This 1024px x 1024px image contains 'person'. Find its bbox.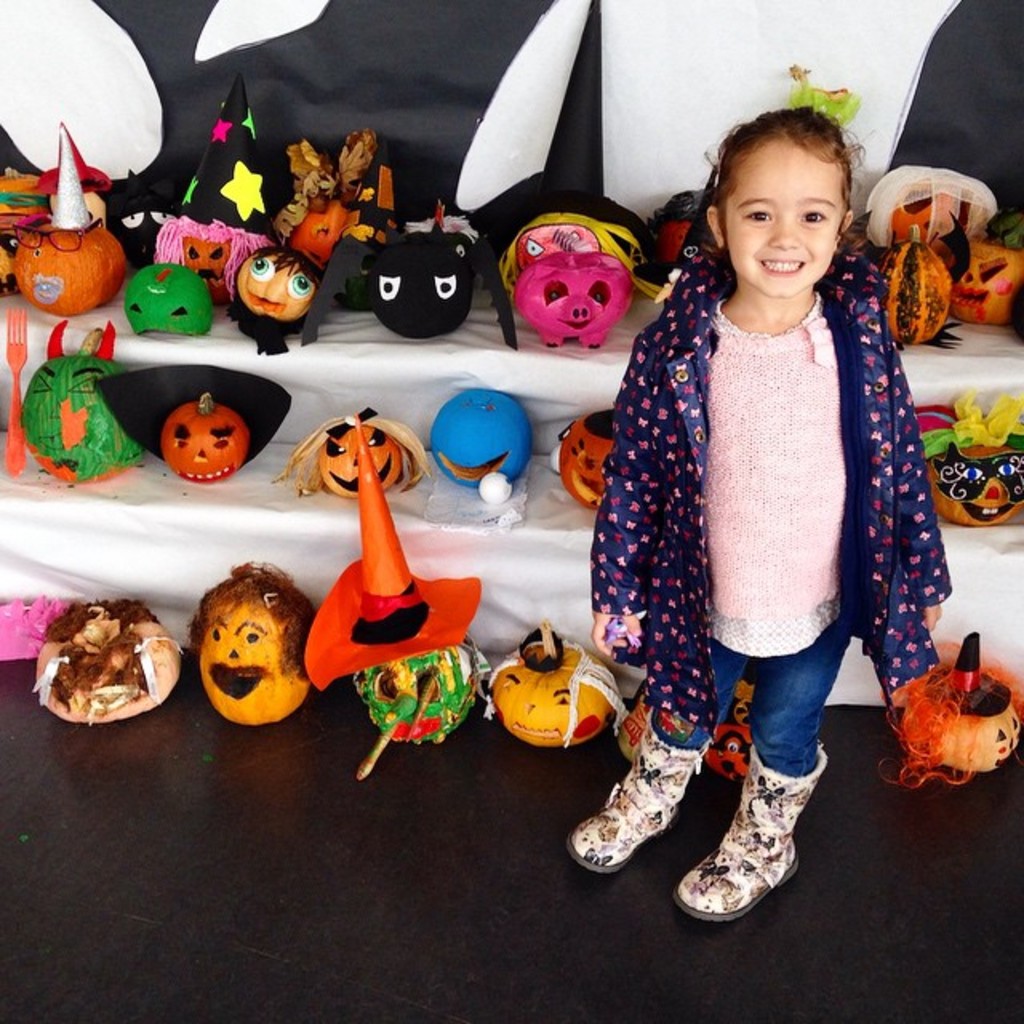
locate(618, 32, 910, 946).
